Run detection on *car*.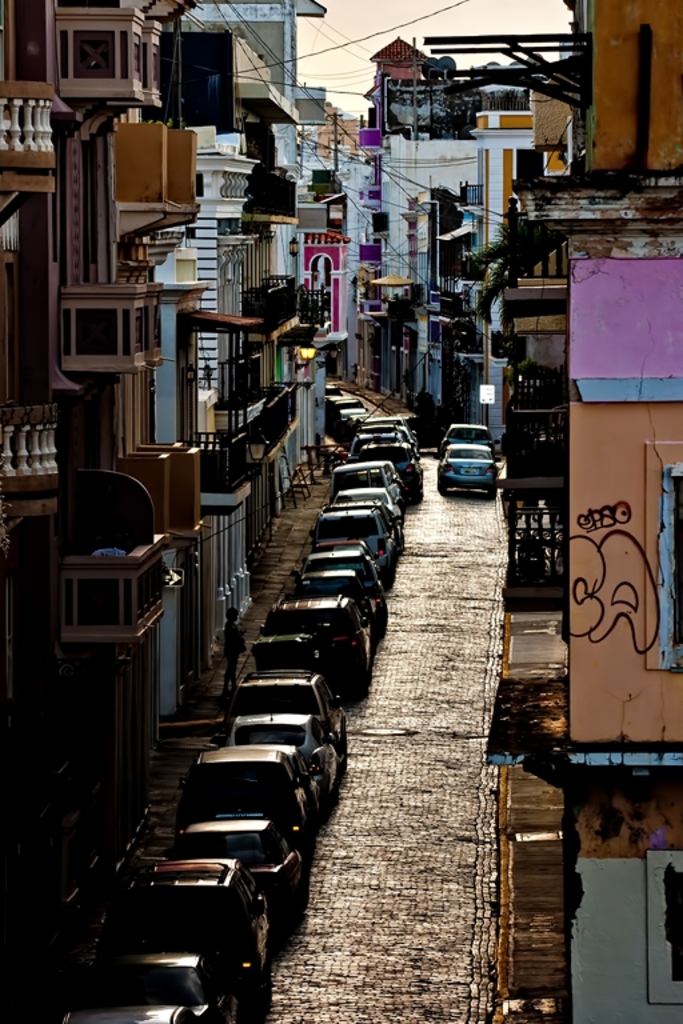
Result: BBox(446, 421, 494, 447).
